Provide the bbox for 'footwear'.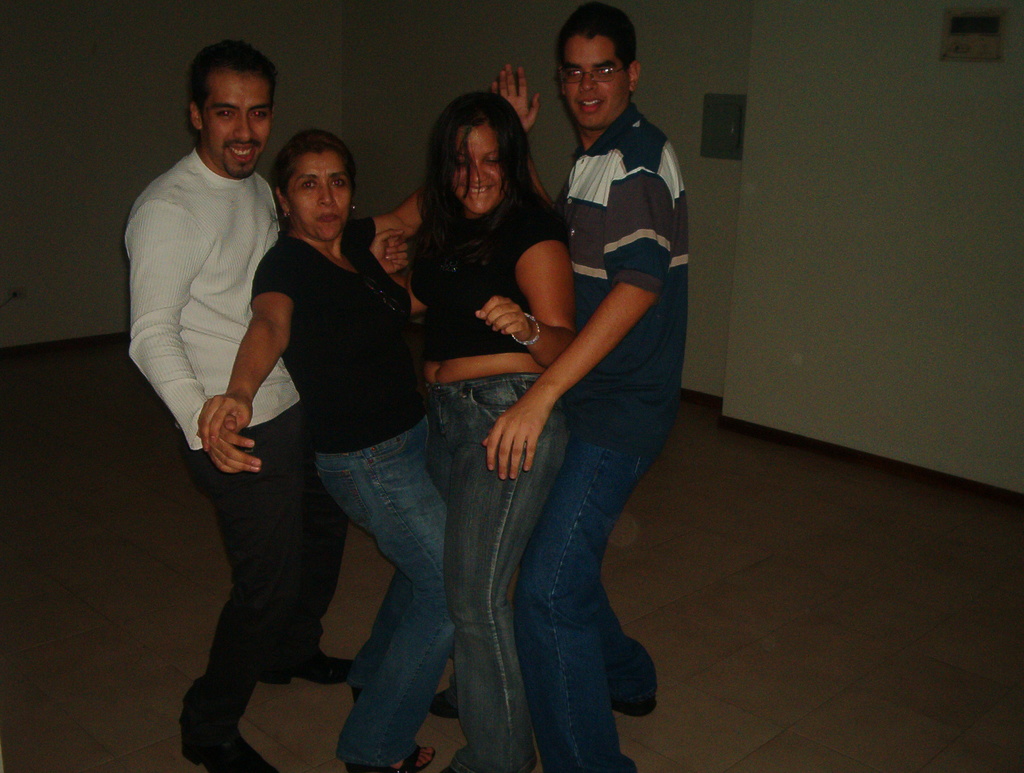
{"x1": 348, "y1": 749, "x2": 434, "y2": 772}.
